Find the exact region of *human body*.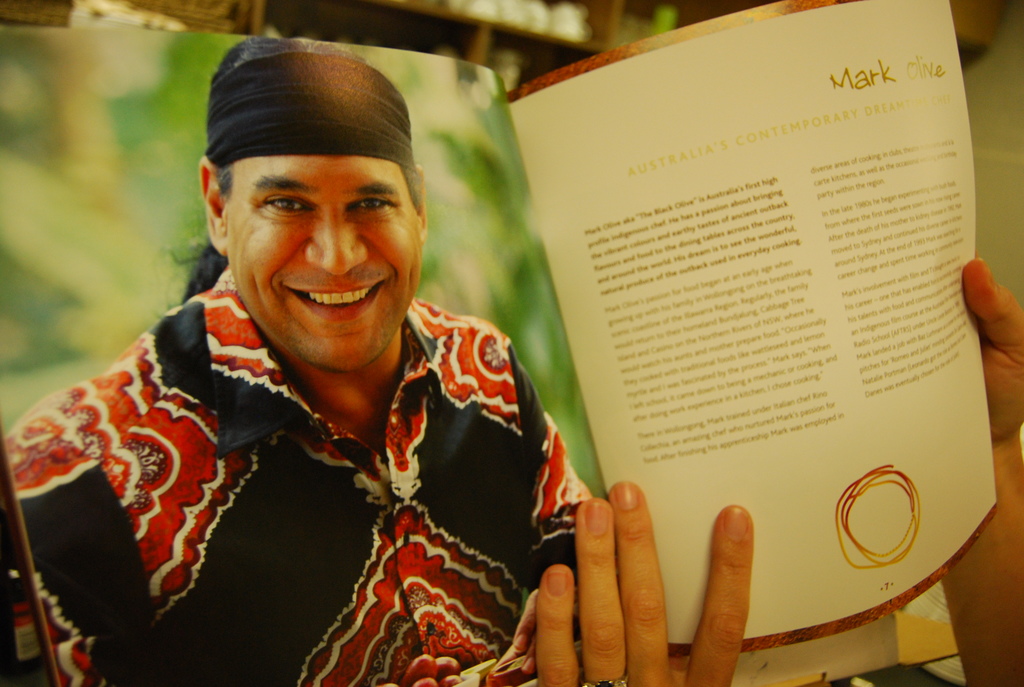
Exact region: [x1=3, y1=35, x2=613, y2=685].
